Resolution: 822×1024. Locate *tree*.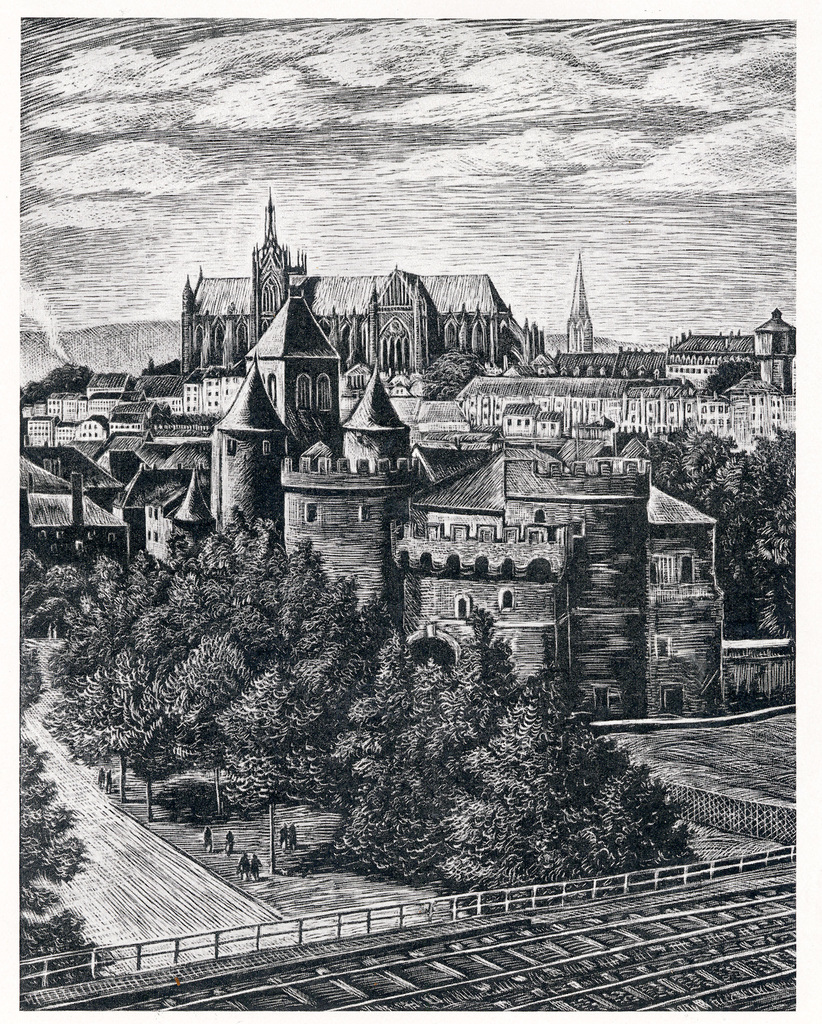
l=19, t=559, r=110, b=638.
